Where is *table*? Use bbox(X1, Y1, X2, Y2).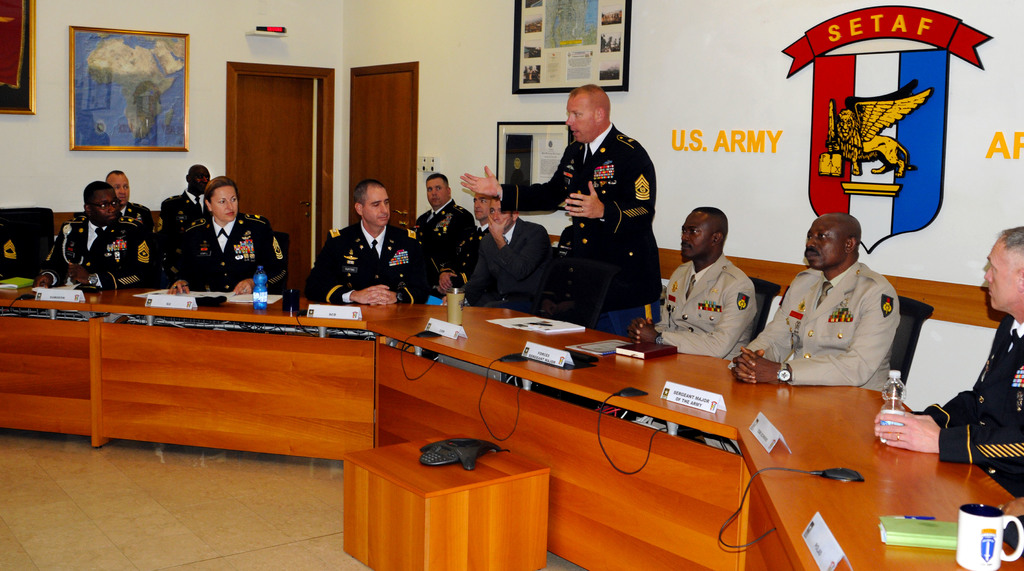
bbox(0, 265, 1023, 570).
